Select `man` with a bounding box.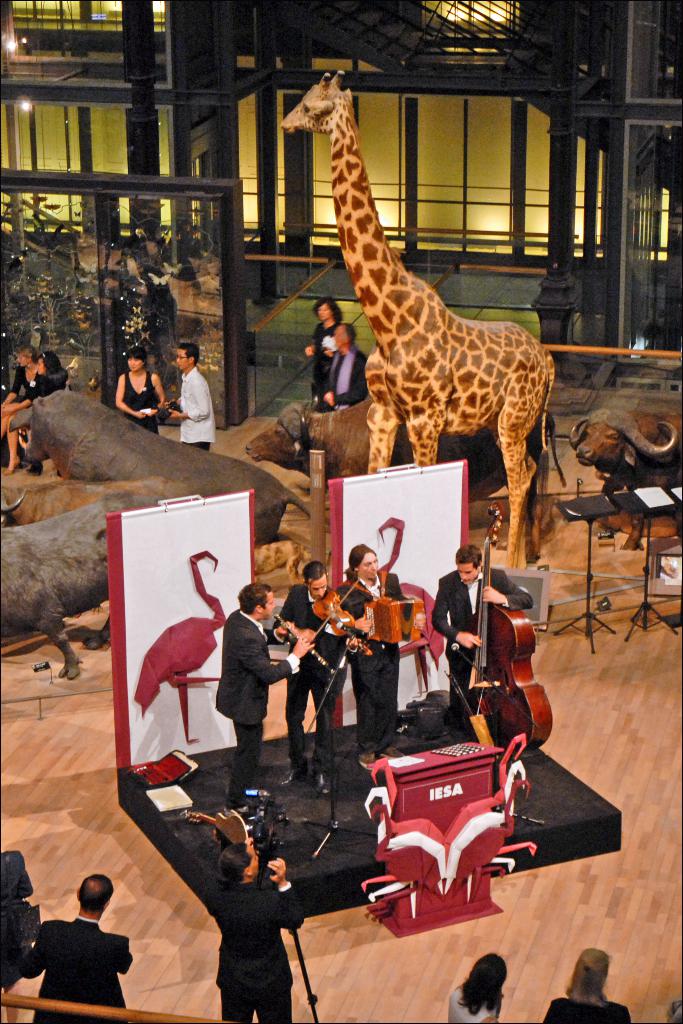
12,887,137,1008.
